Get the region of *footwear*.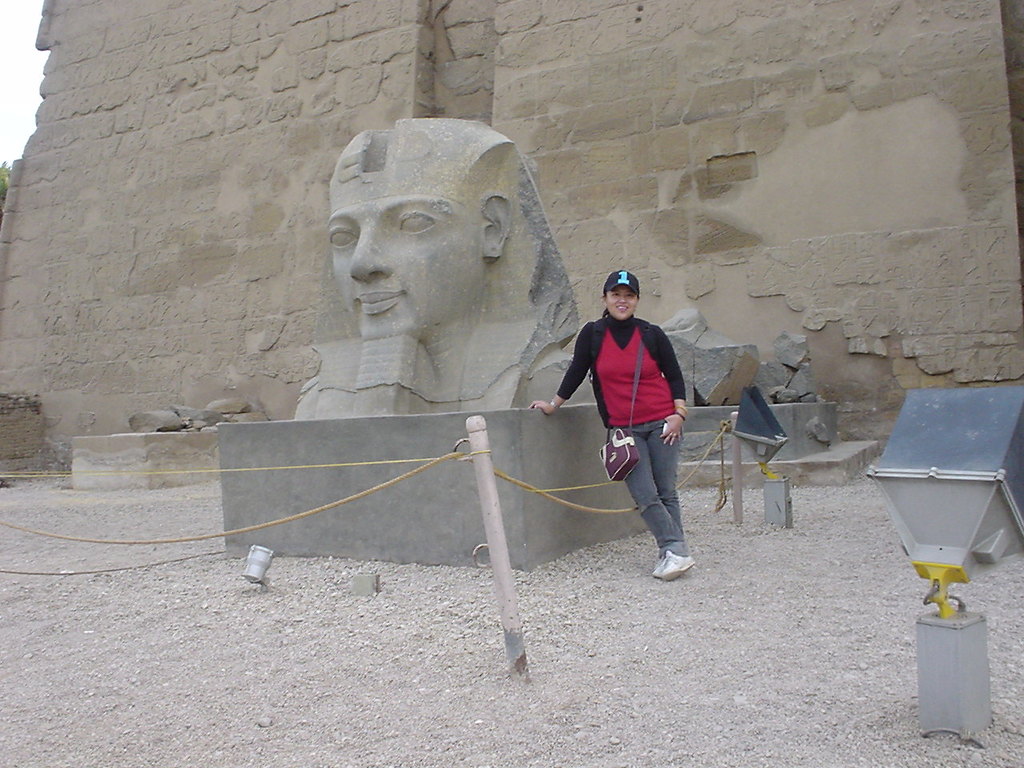
Rect(652, 556, 666, 585).
